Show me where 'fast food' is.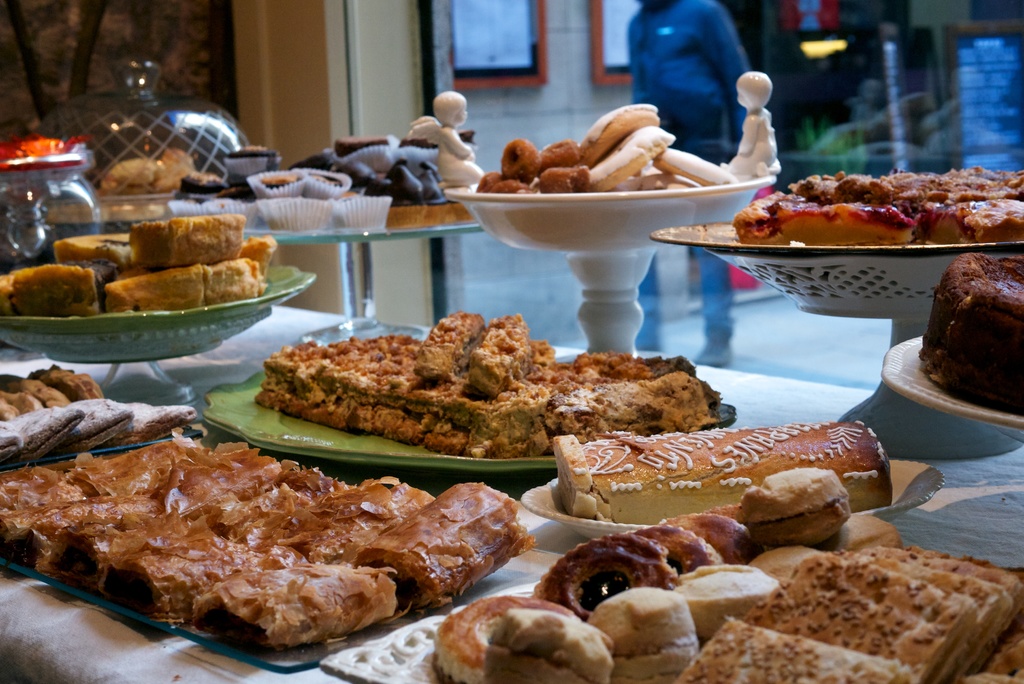
'fast food' is at pyautogui.locateOnScreen(28, 497, 158, 572).
